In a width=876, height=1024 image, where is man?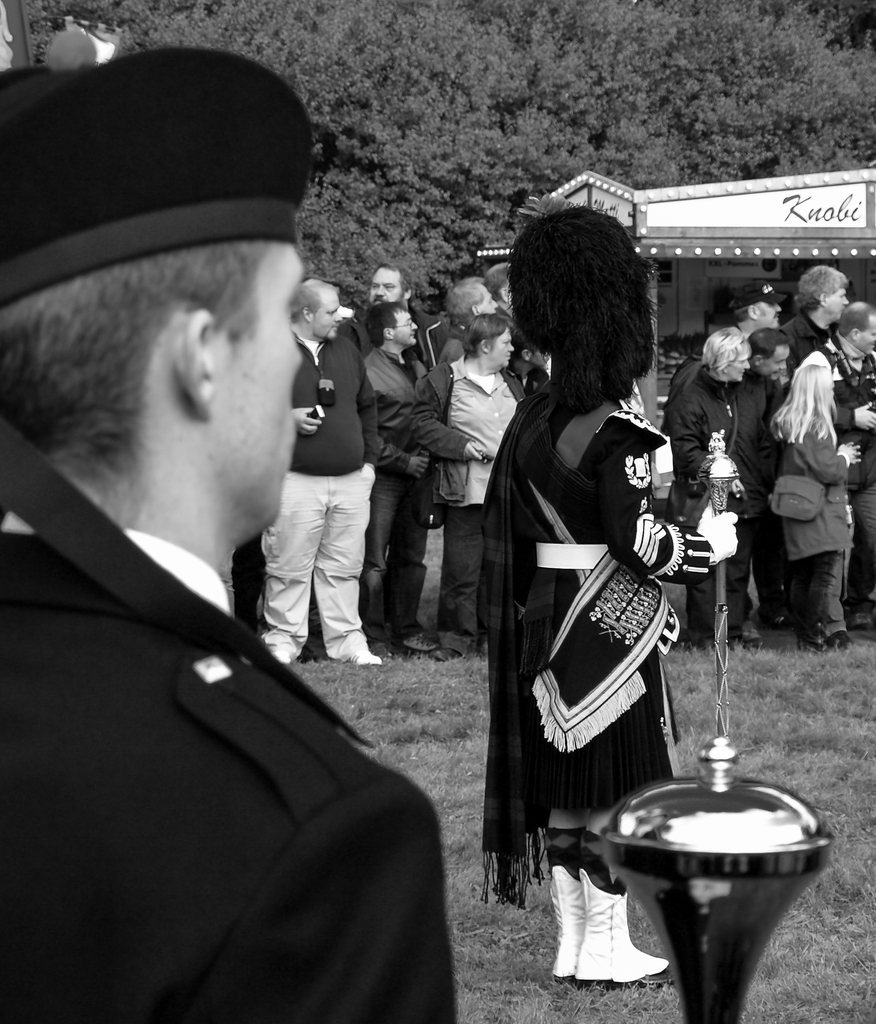
351,262,447,364.
